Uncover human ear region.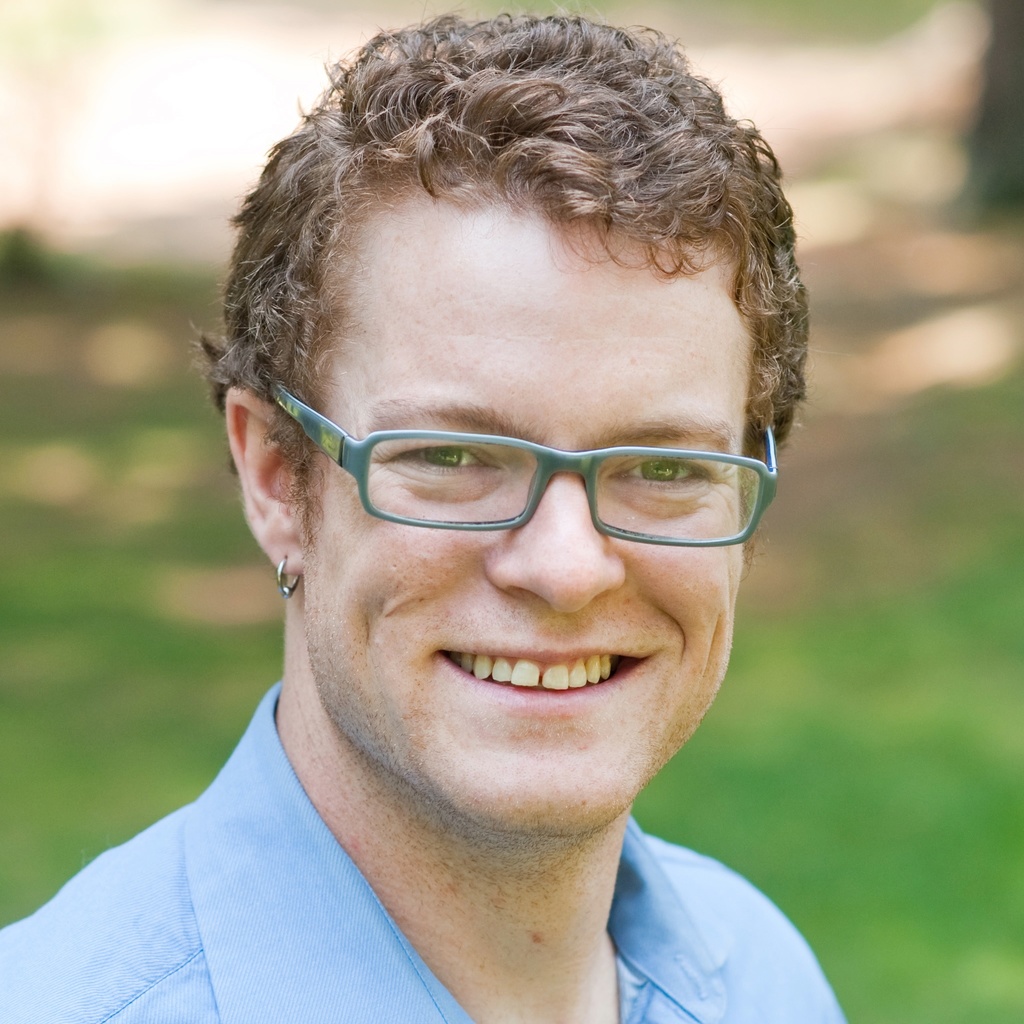
Uncovered: box=[225, 387, 305, 575].
